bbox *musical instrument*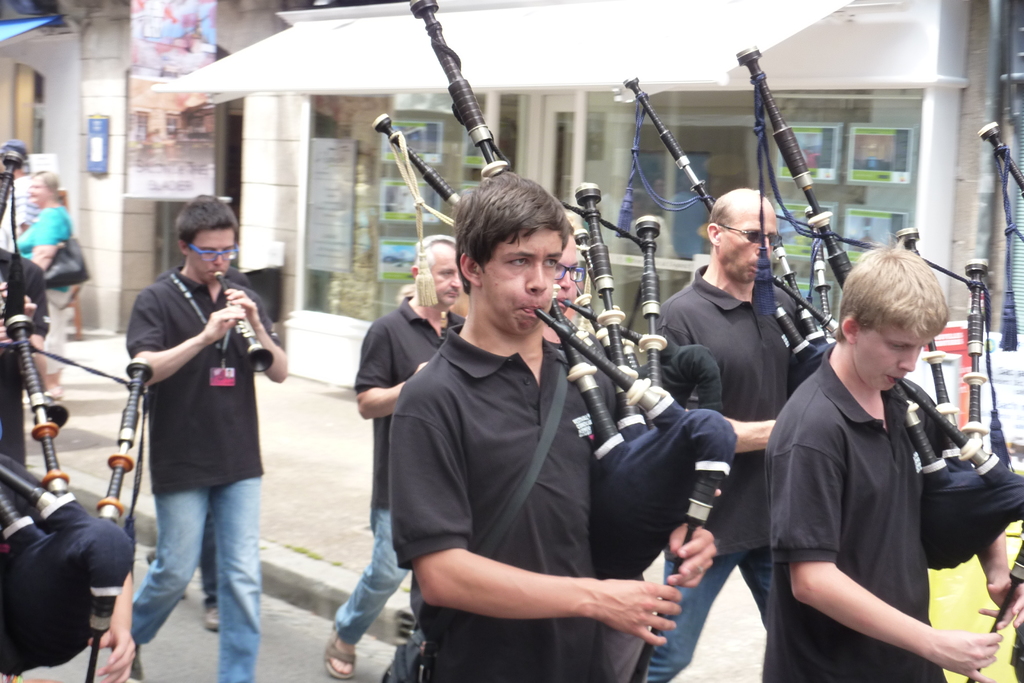
{"x1": 972, "y1": 112, "x2": 1023, "y2": 357}
